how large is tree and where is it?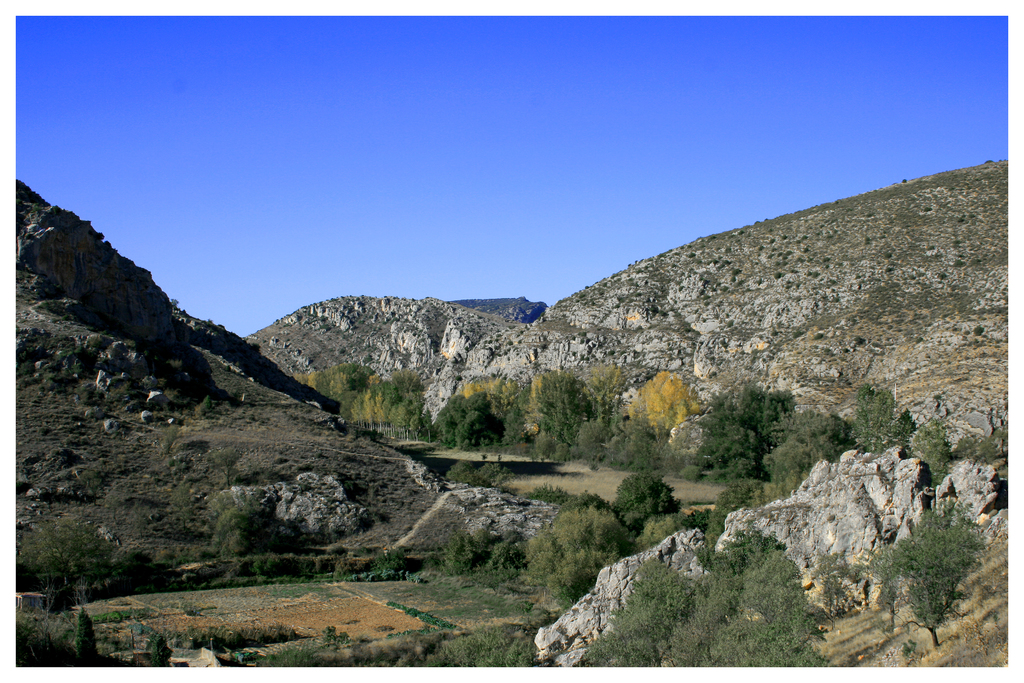
Bounding box: BBox(519, 501, 624, 609).
